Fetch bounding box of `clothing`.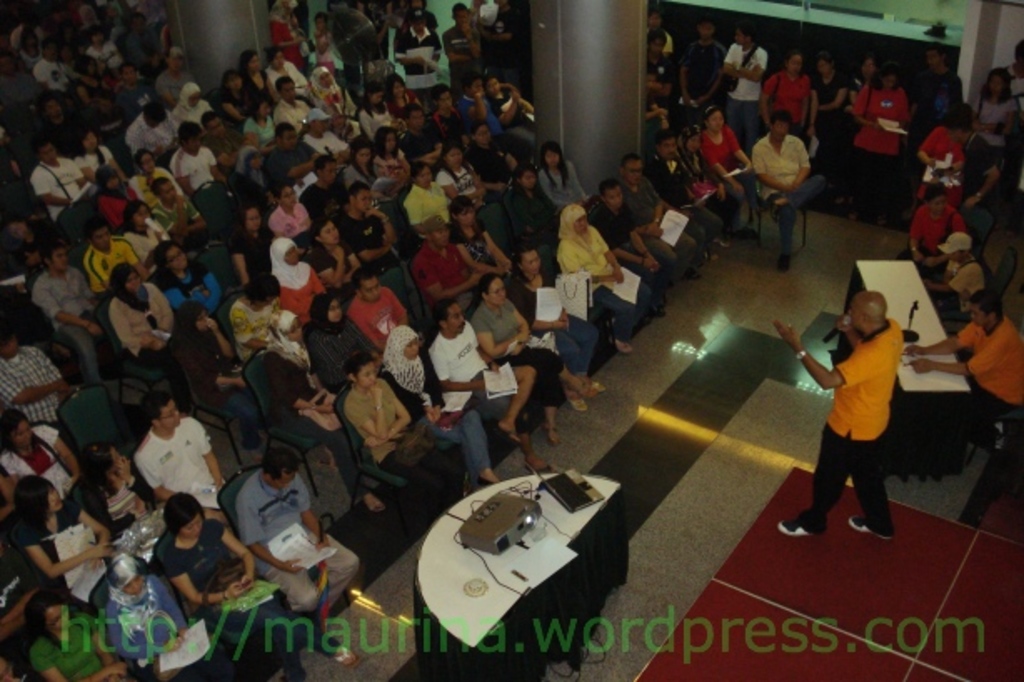
Bbox: bbox=(557, 205, 652, 342).
